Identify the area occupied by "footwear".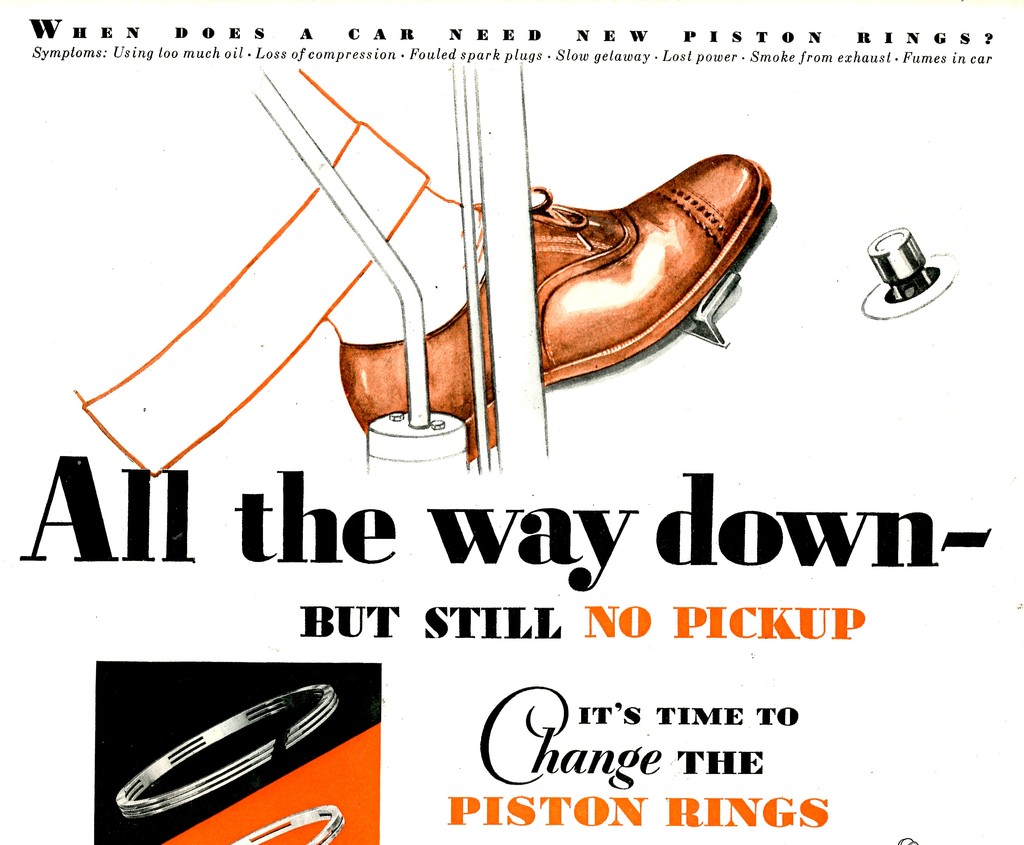
Area: locate(513, 128, 783, 395).
